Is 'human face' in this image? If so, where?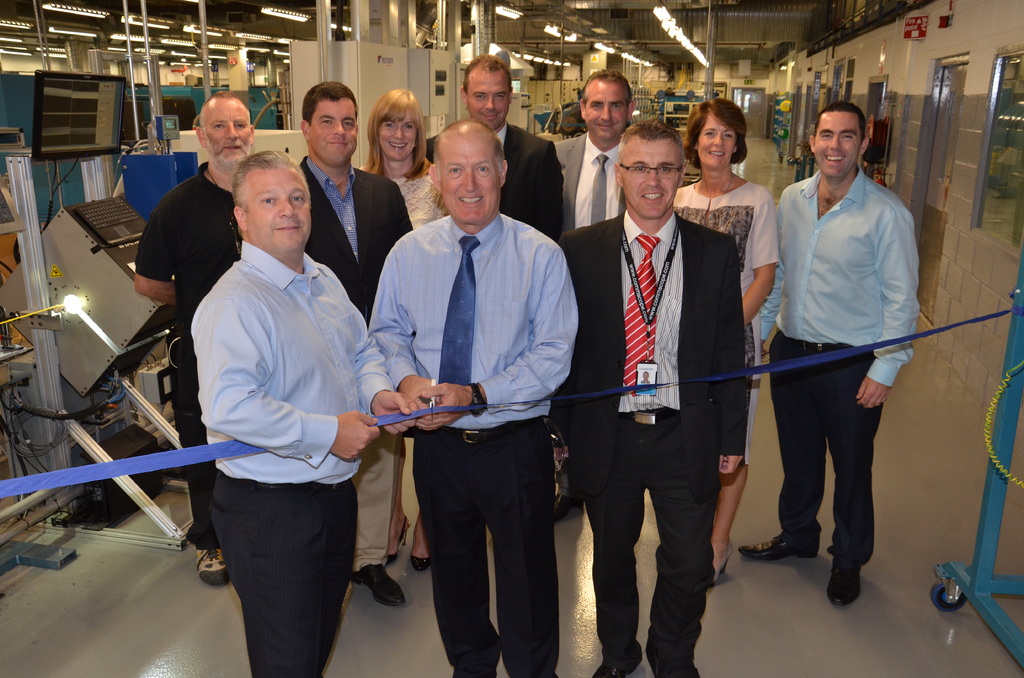
Yes, at select_region(441, 136, 500, 223).
